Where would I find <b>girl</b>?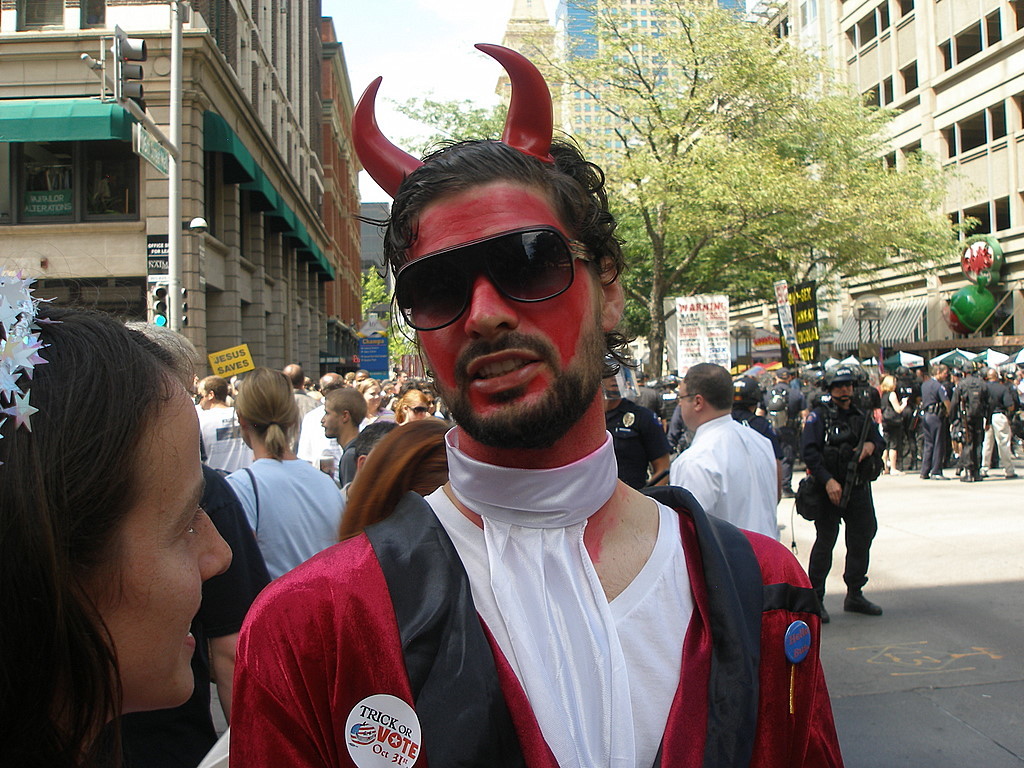
At locate(0, 291, 240, 767).
